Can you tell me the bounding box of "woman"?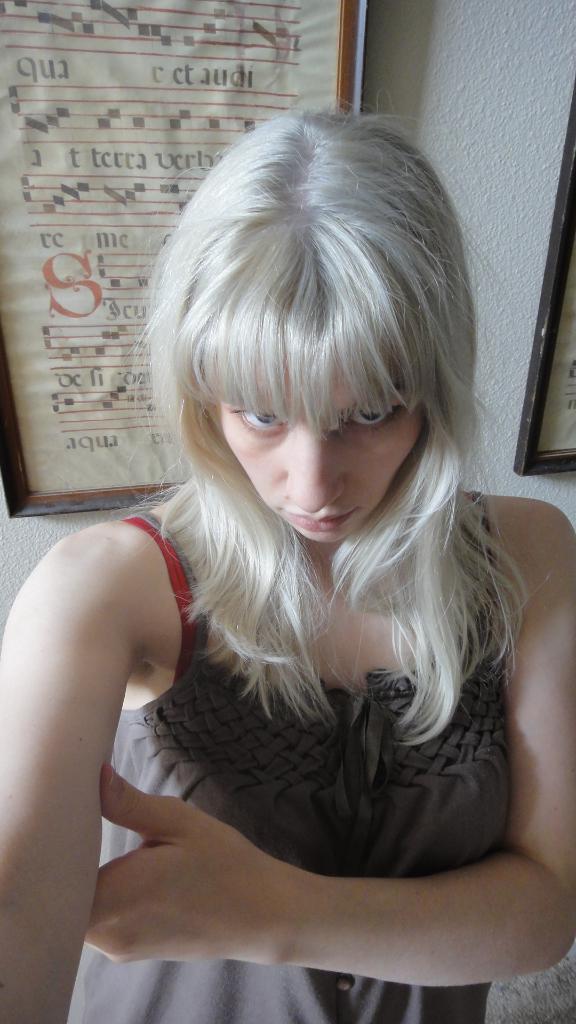
detection(0, 95, 575, 1023).
